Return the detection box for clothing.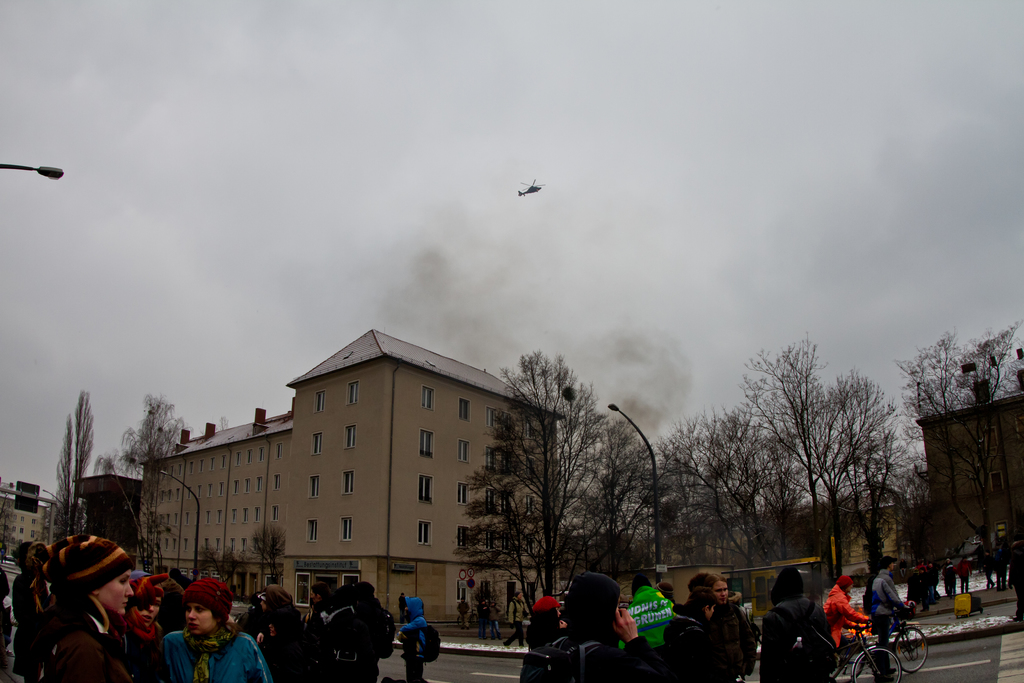
707 601 757 682.
